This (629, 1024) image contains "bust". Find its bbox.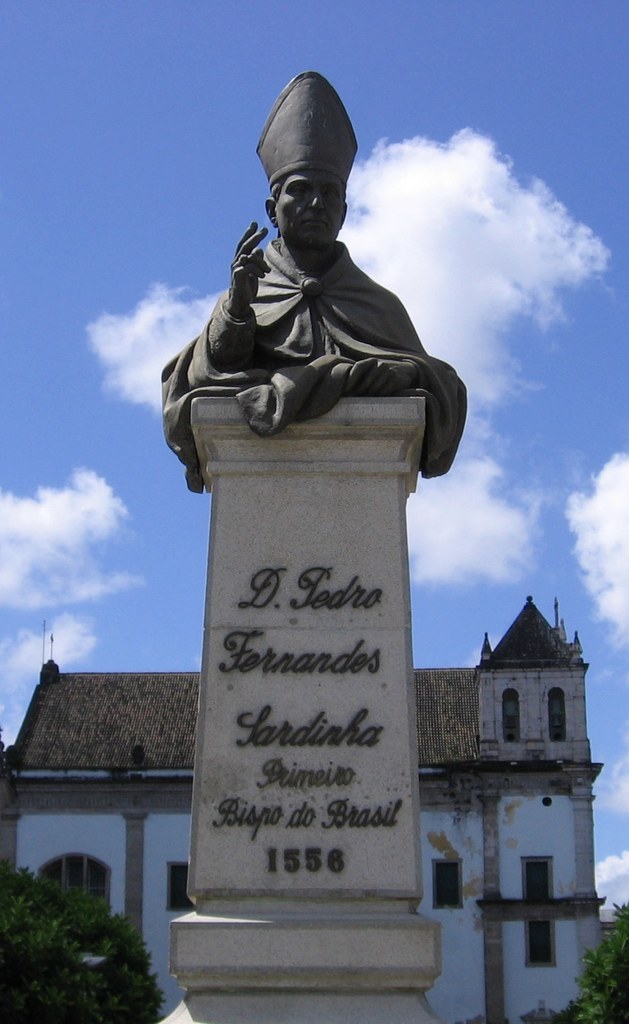
{"x1": 155, "y1": 71, "x2": 474, "y2": 503}.
